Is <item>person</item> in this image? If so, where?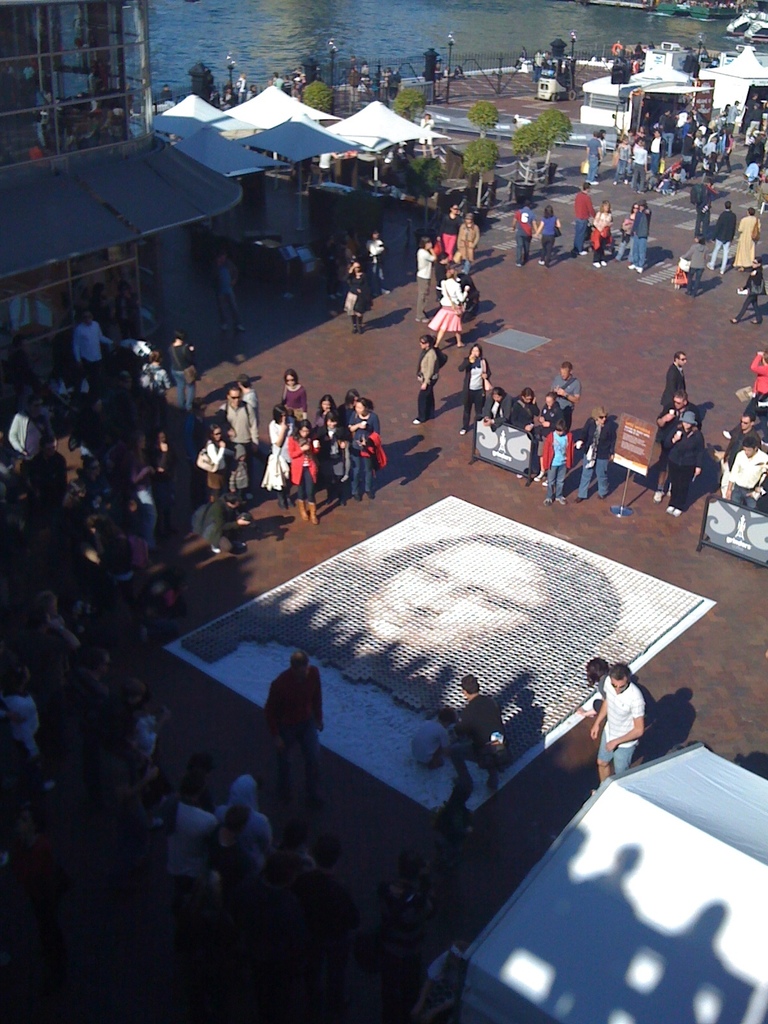
Yes, at Rect(570, 176, 595, 260).
